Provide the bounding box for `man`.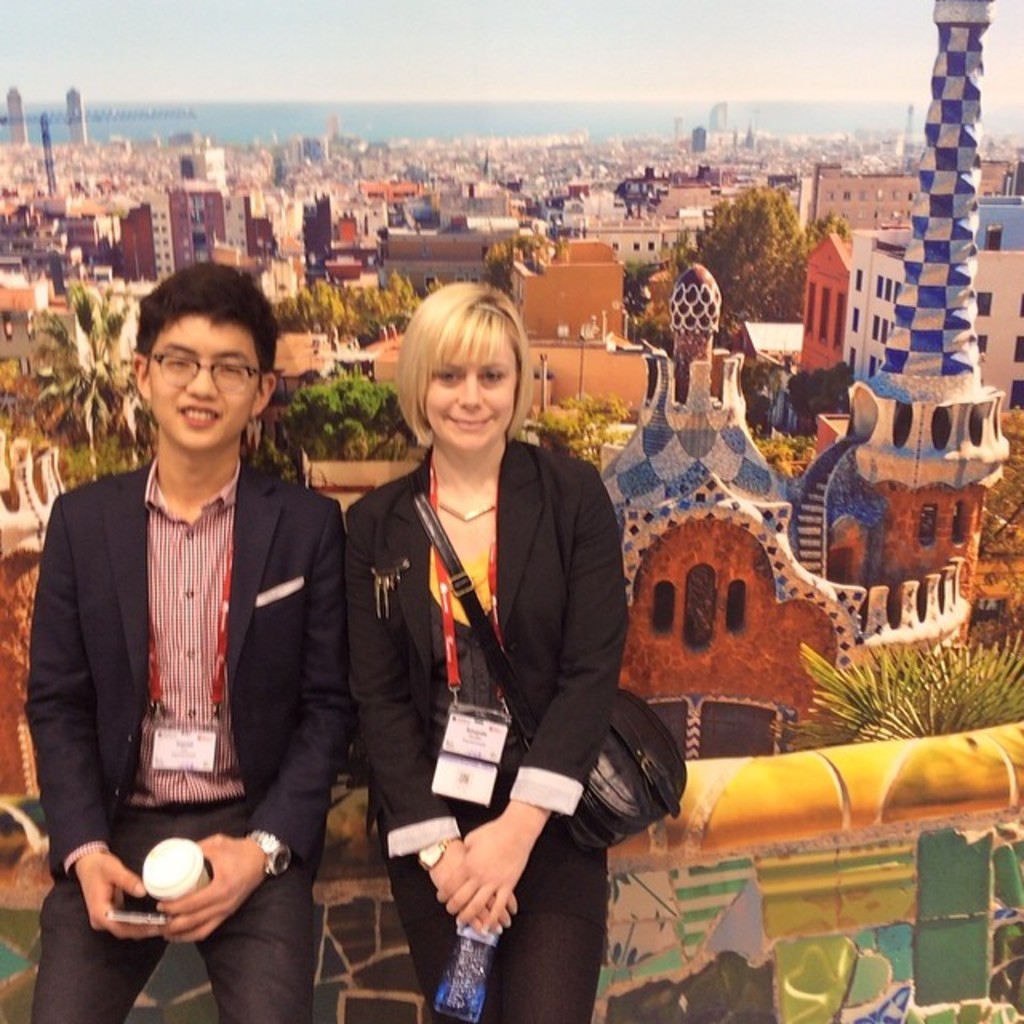
29 264 352 989.
